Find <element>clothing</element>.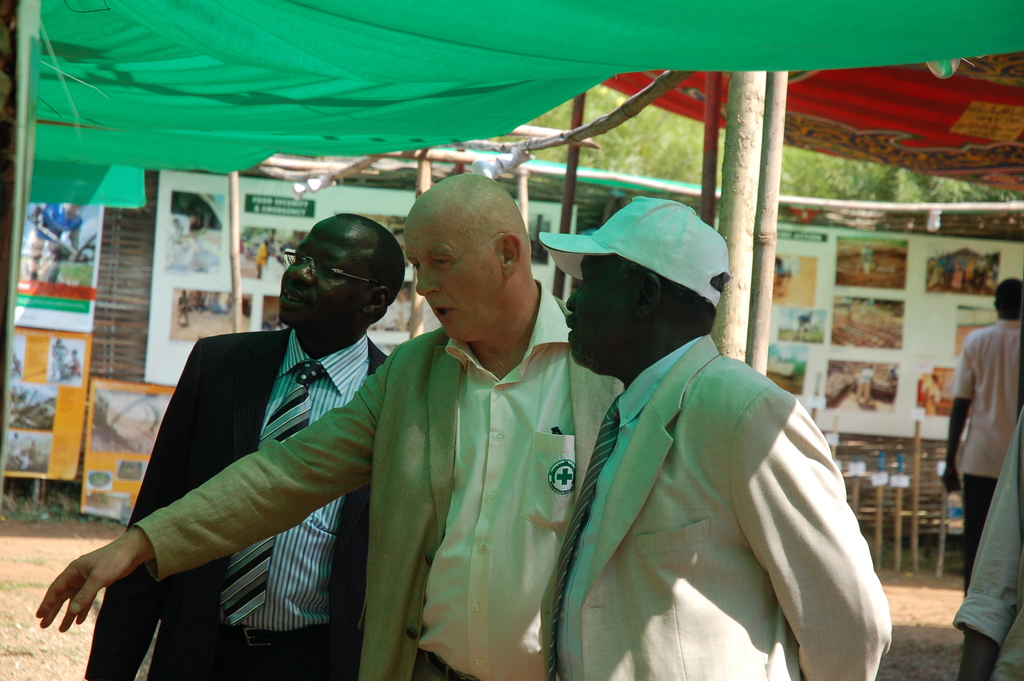
BBox(954, 316, 1023, 603).
